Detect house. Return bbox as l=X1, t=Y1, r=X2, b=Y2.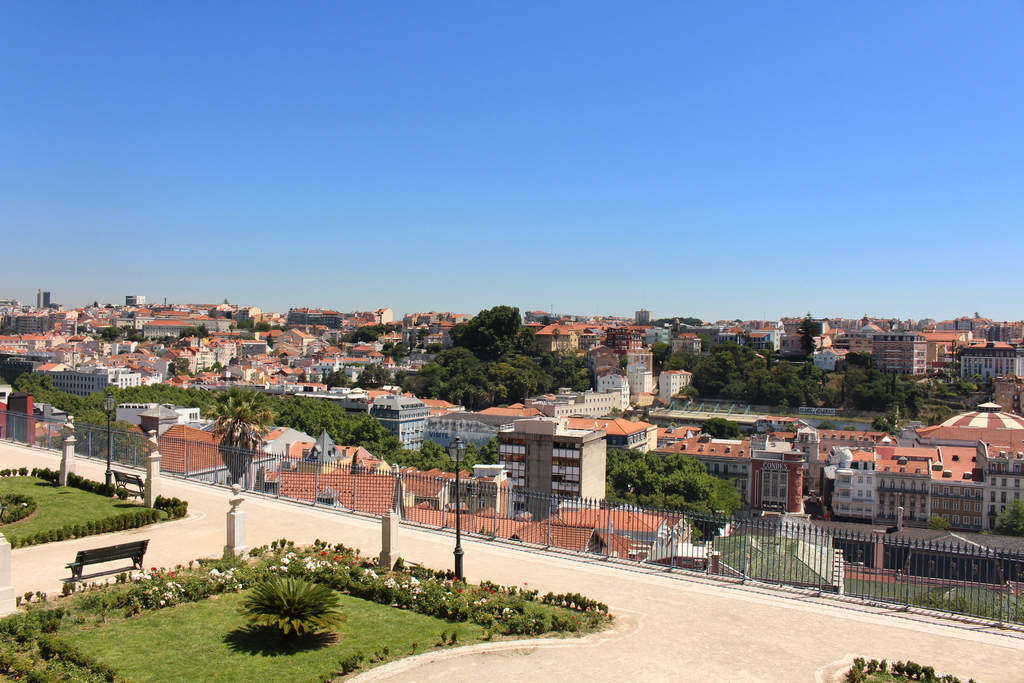
l=134, t=422, r=320, b=500.
